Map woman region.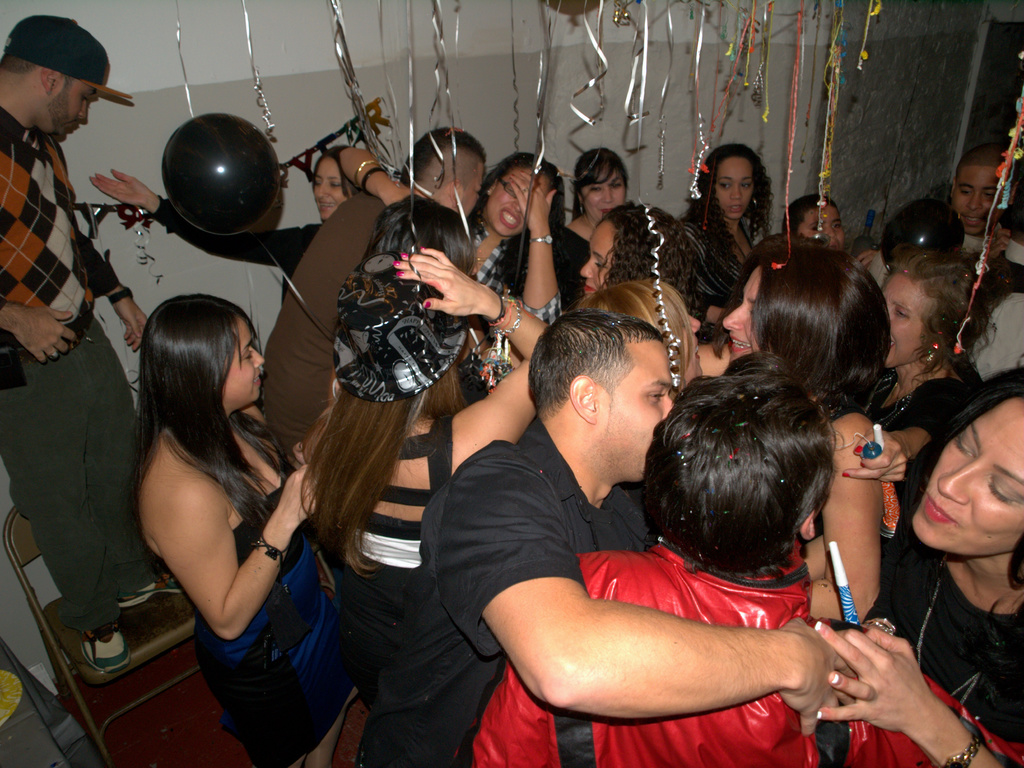
Mapped to <bbox>548, 142, 629, 270</bbox>.
